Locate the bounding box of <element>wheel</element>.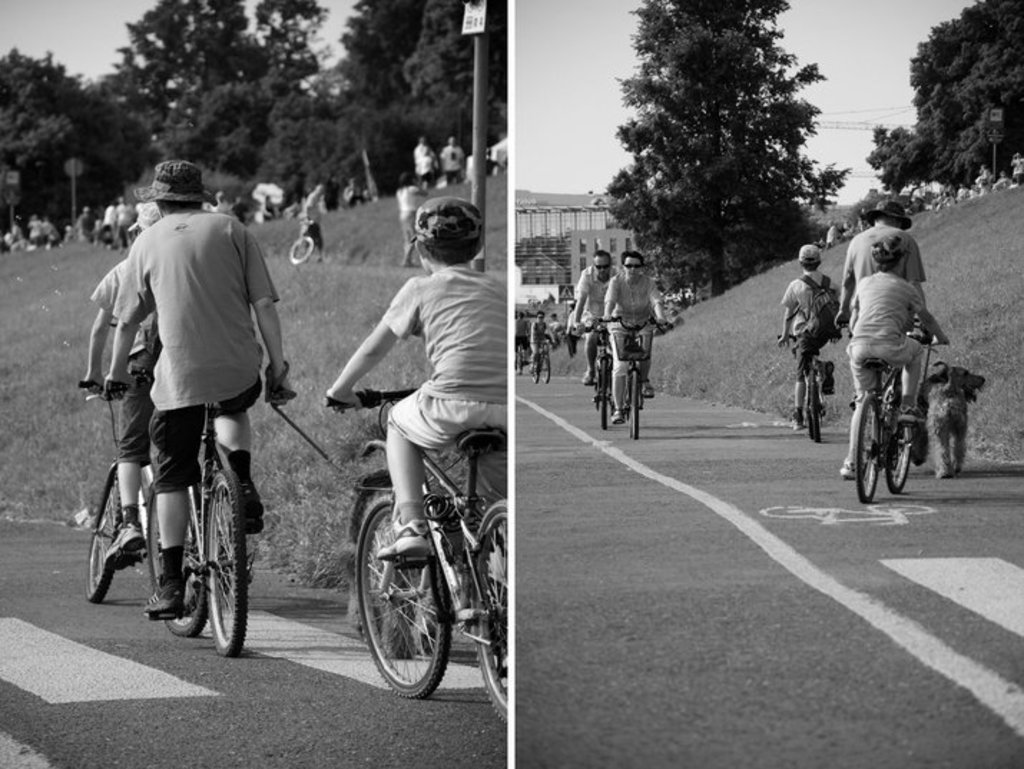
Bounding box: pyautogui.locateOnScreen(805, 371, 831, 447).
